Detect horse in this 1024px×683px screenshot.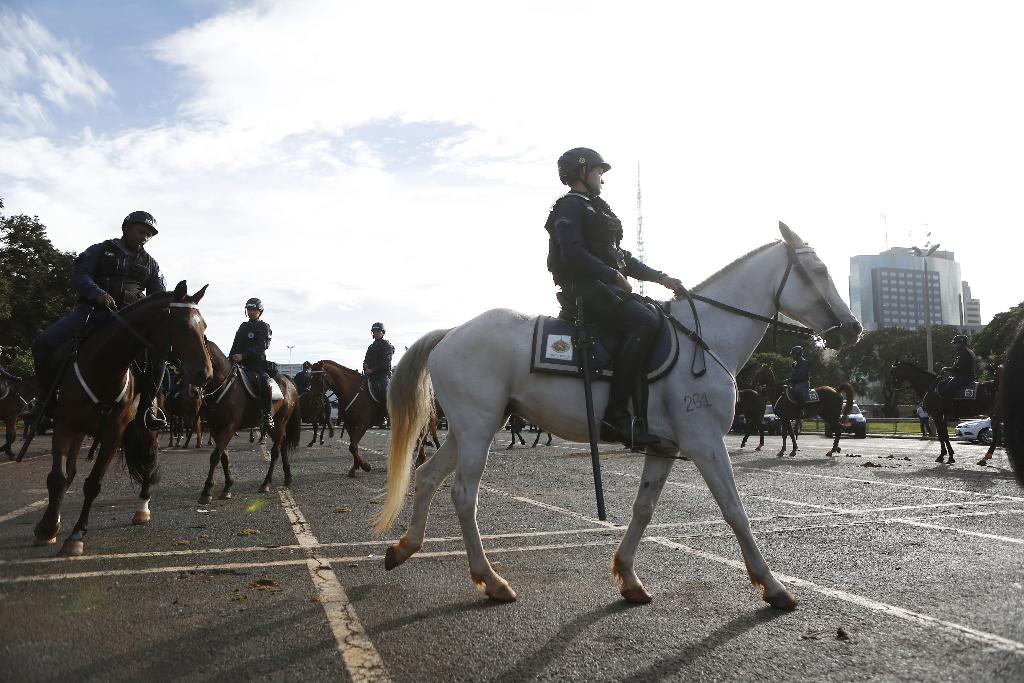
Detection: region(746, 360, 854, 456).
